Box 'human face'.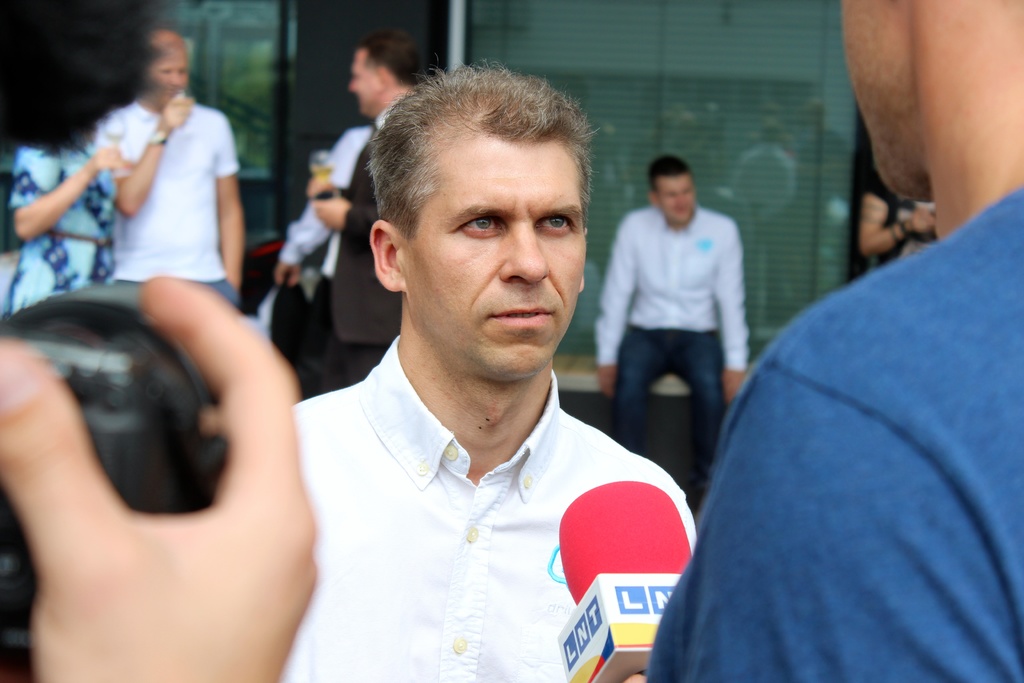
[left=148, top=42, right=191, bottom=98].
